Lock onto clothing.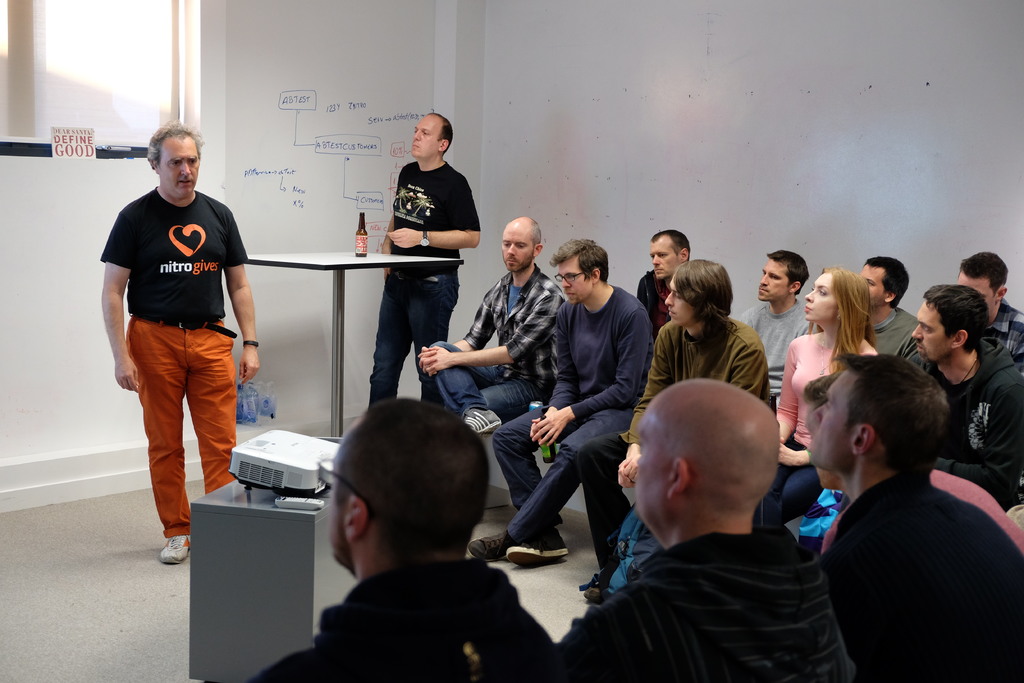
Locked: <bbox>97, 135, 250, 551</bbox>.
